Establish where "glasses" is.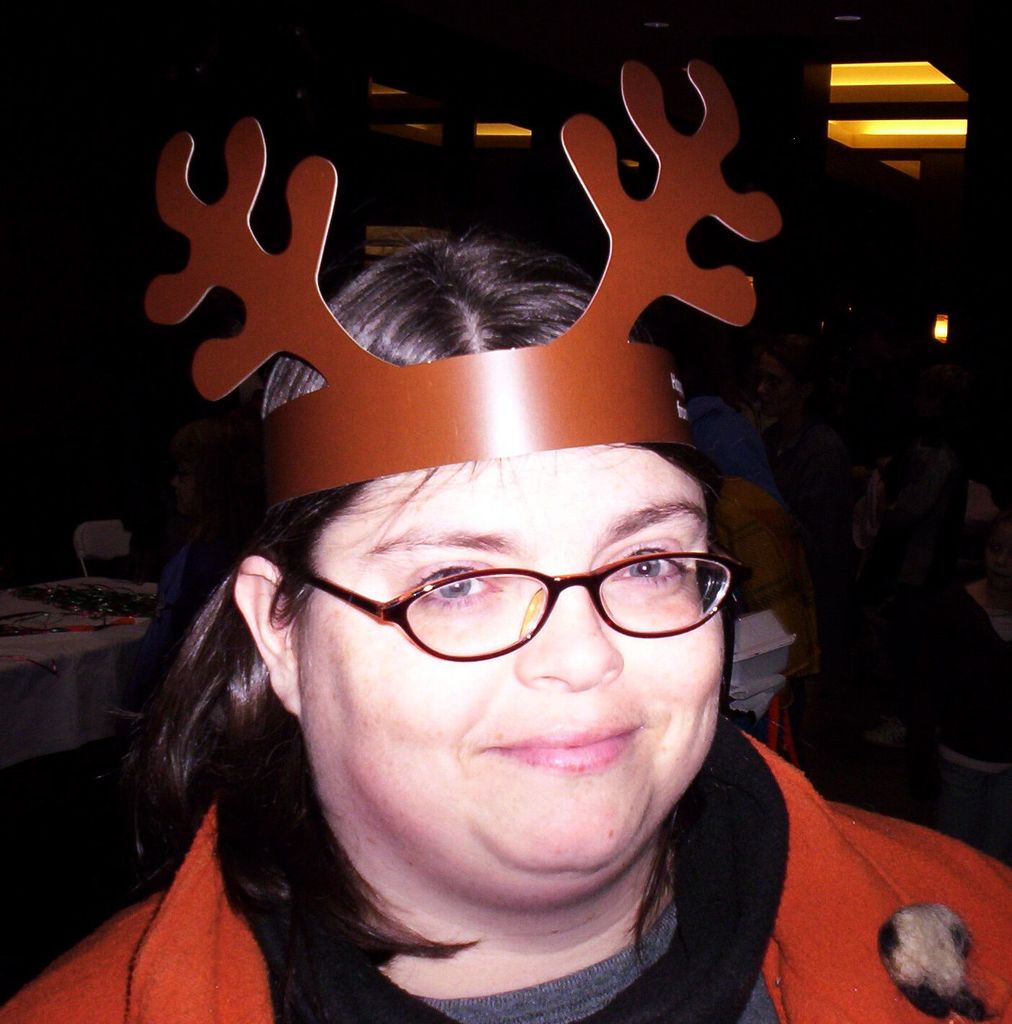
Established at <bbox>278, 534, 753, 671</bbox>.
